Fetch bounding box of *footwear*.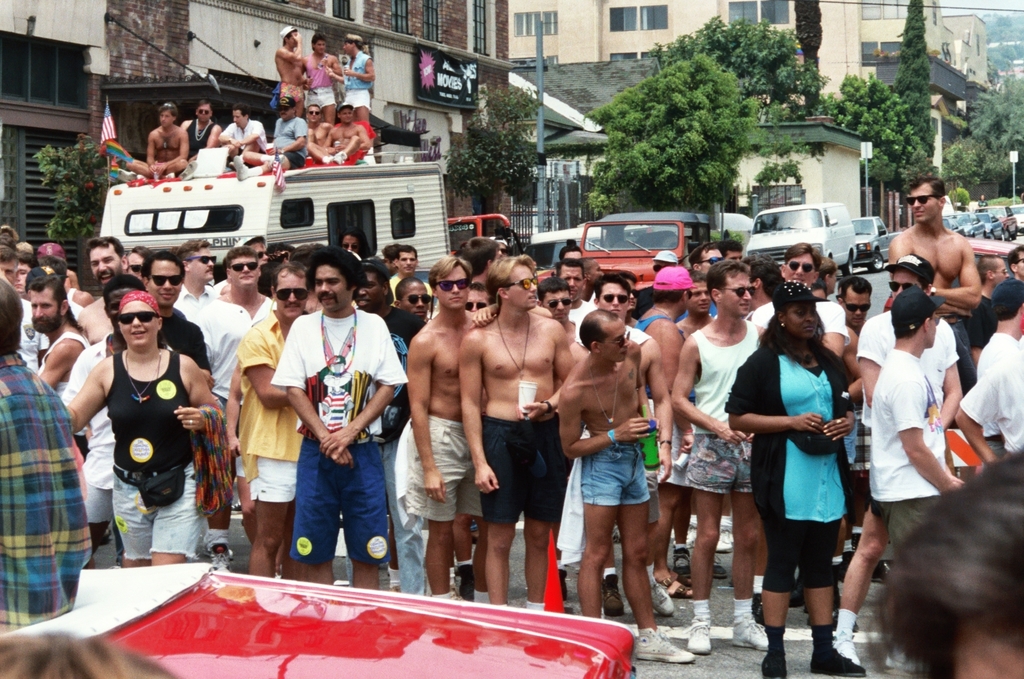
Bbox: Rect(700, 559, 730, 581).
